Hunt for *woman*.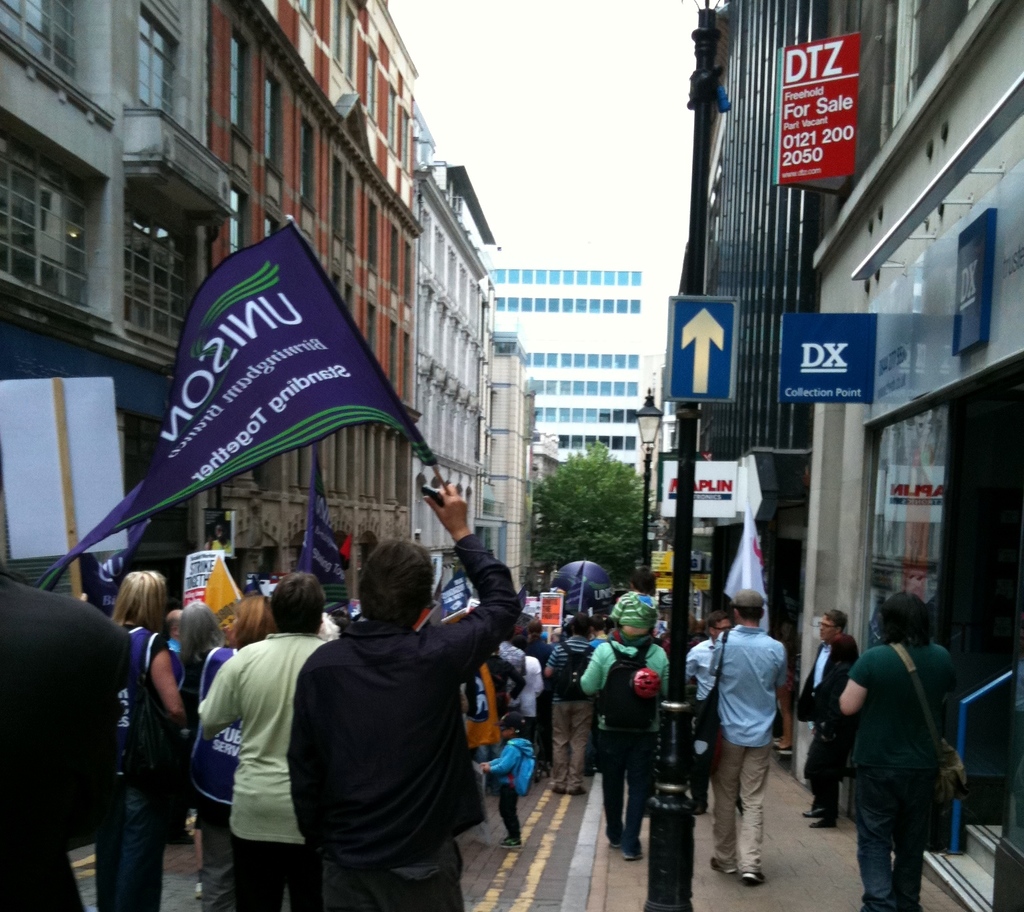
Hunted down at [left=168, top=596, right=223, bottom=898].
